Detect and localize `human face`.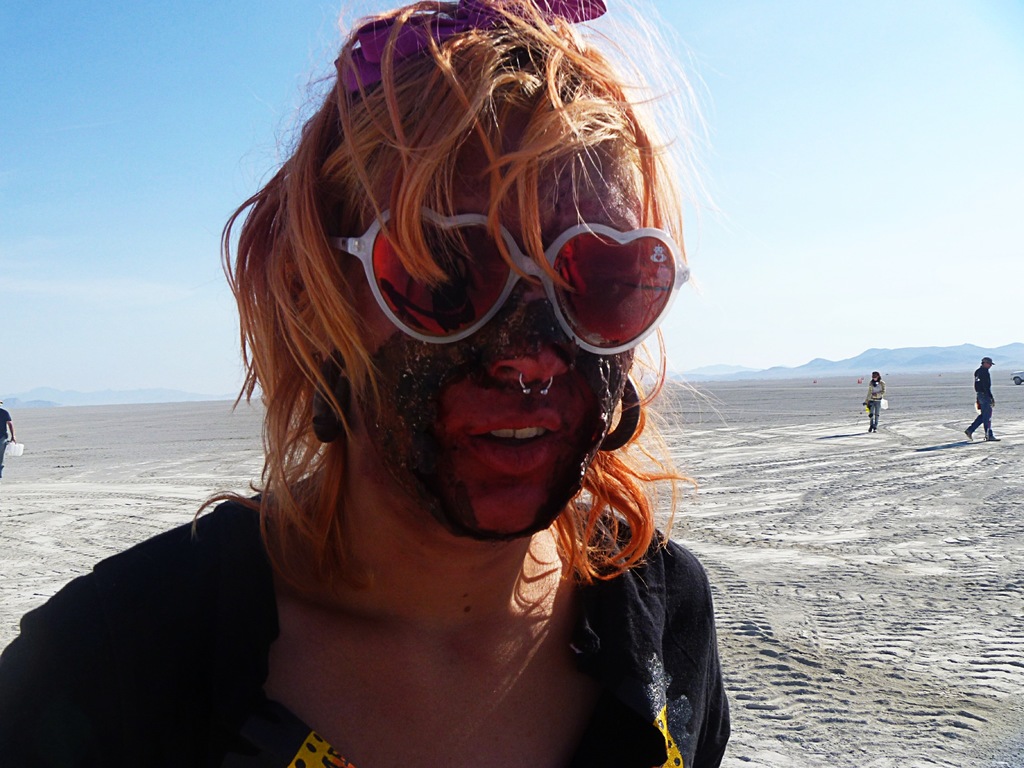
Localized at l=348, t=122, r=639, b=545.
